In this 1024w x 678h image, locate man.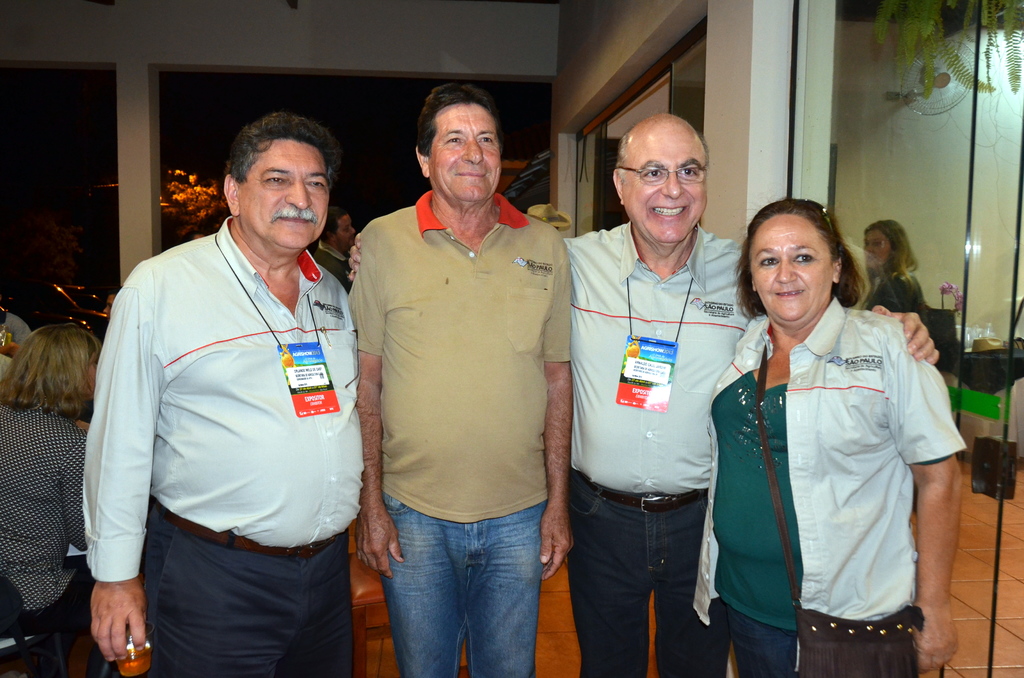
Bounding box: [left=83, top=86, right=375, bottom=677].
